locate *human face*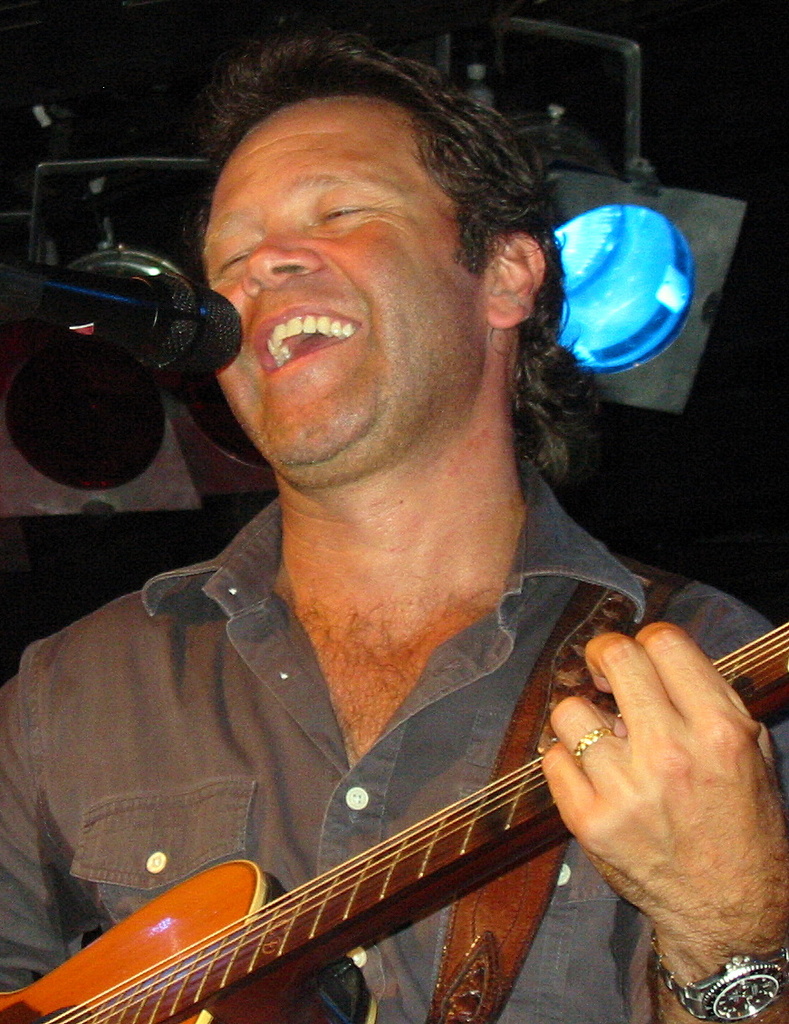
pyautogui.locateOnScreen(201, 102, 456, 465)
